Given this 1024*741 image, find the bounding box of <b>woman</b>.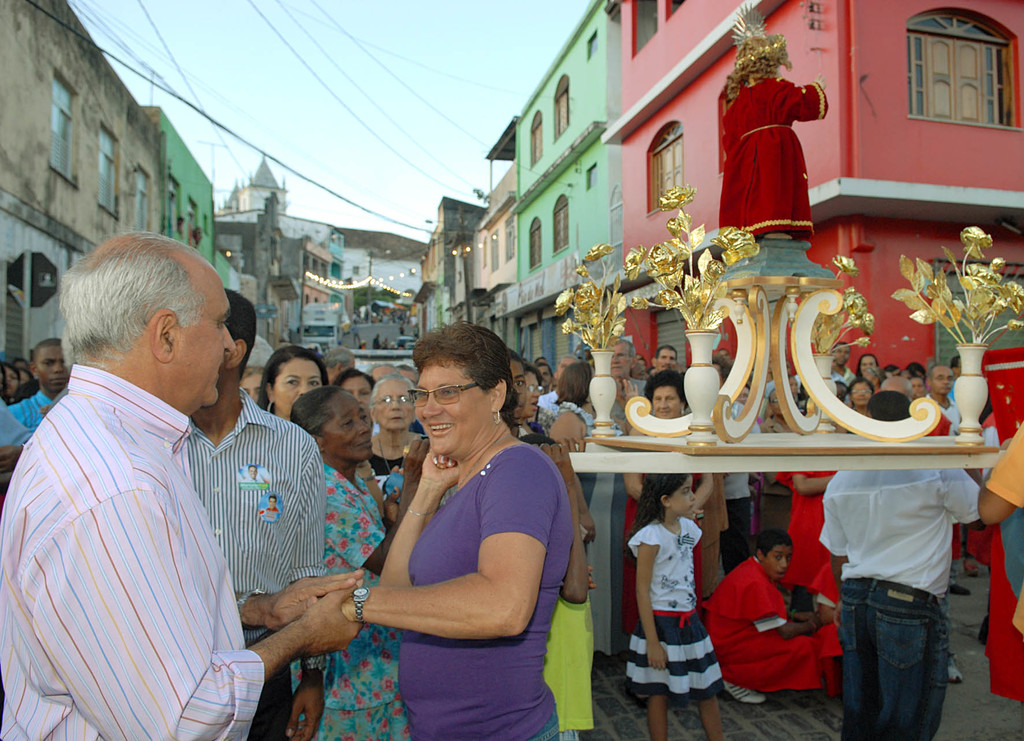
<region>557, 362, 589, 568</region>.
